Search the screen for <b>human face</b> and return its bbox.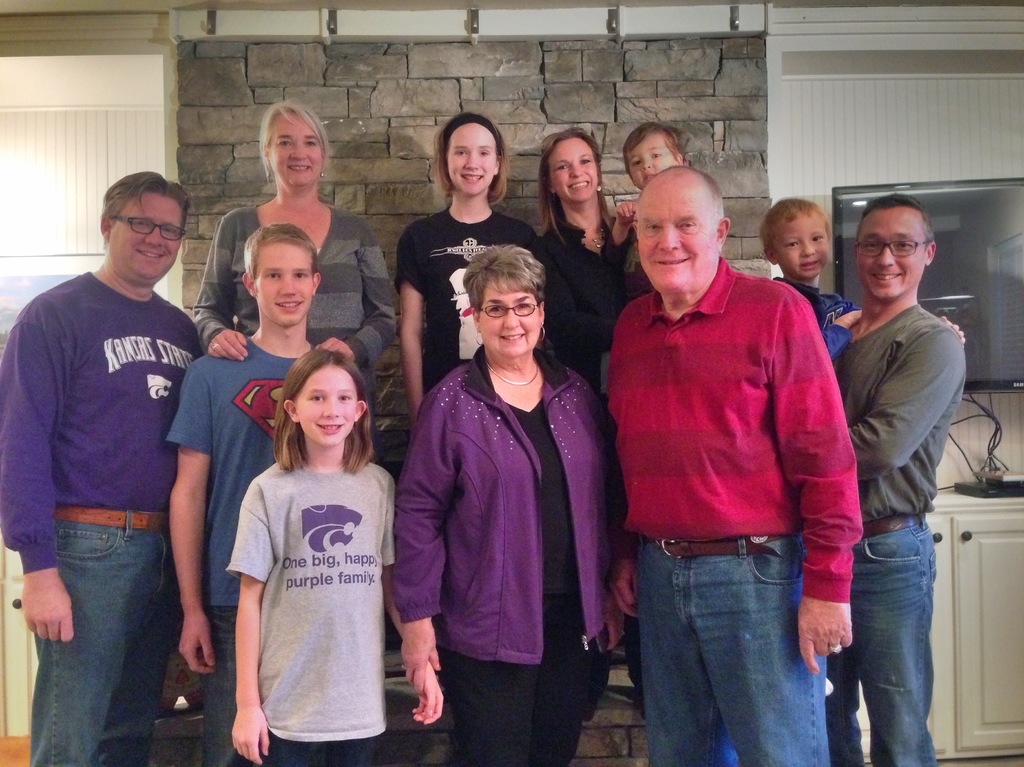
Found: {"left": 449, "top": 125, "right": 497, "bottom": 192}.
